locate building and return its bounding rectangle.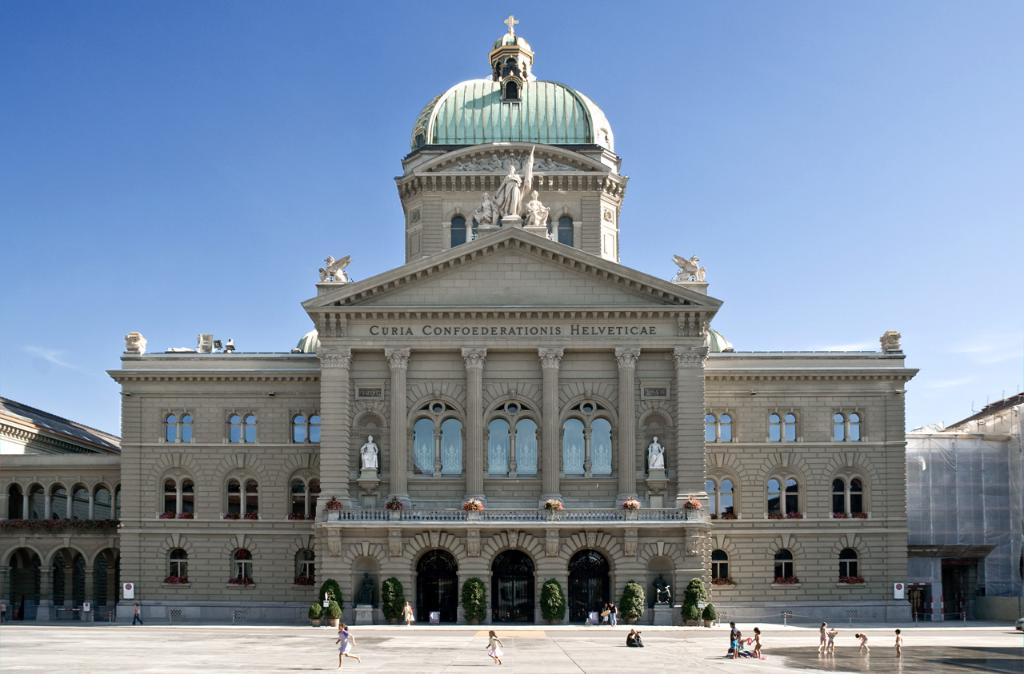
(0,19,1023,623).
